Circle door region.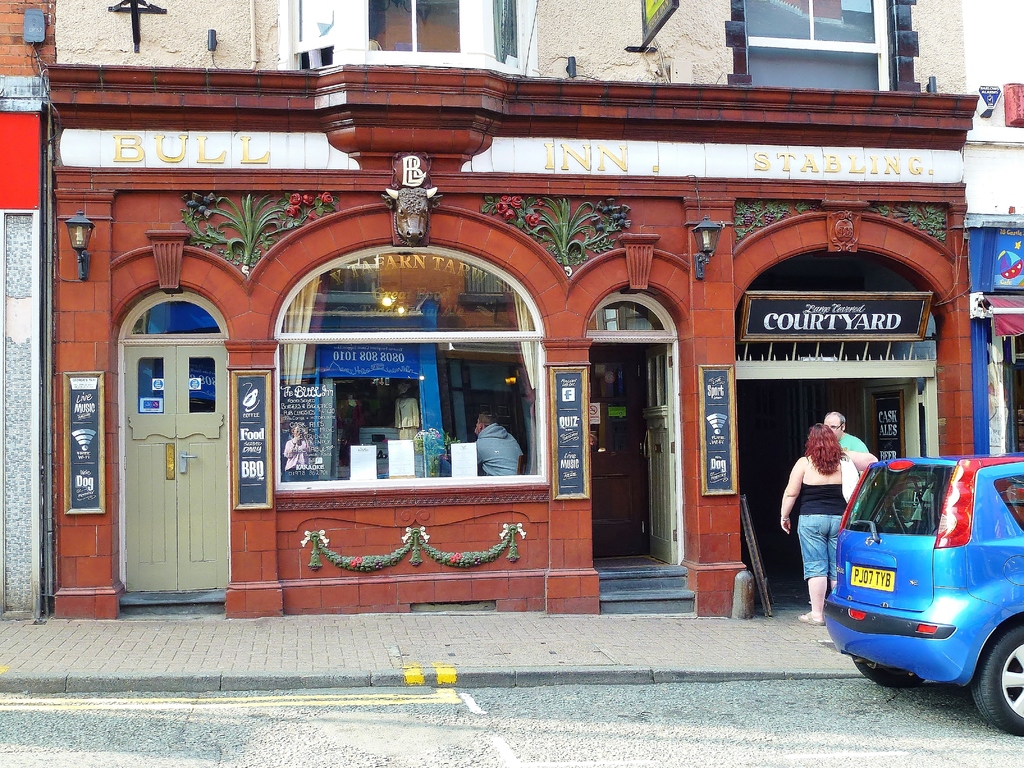
Region: 106, 308, 238, 609.
